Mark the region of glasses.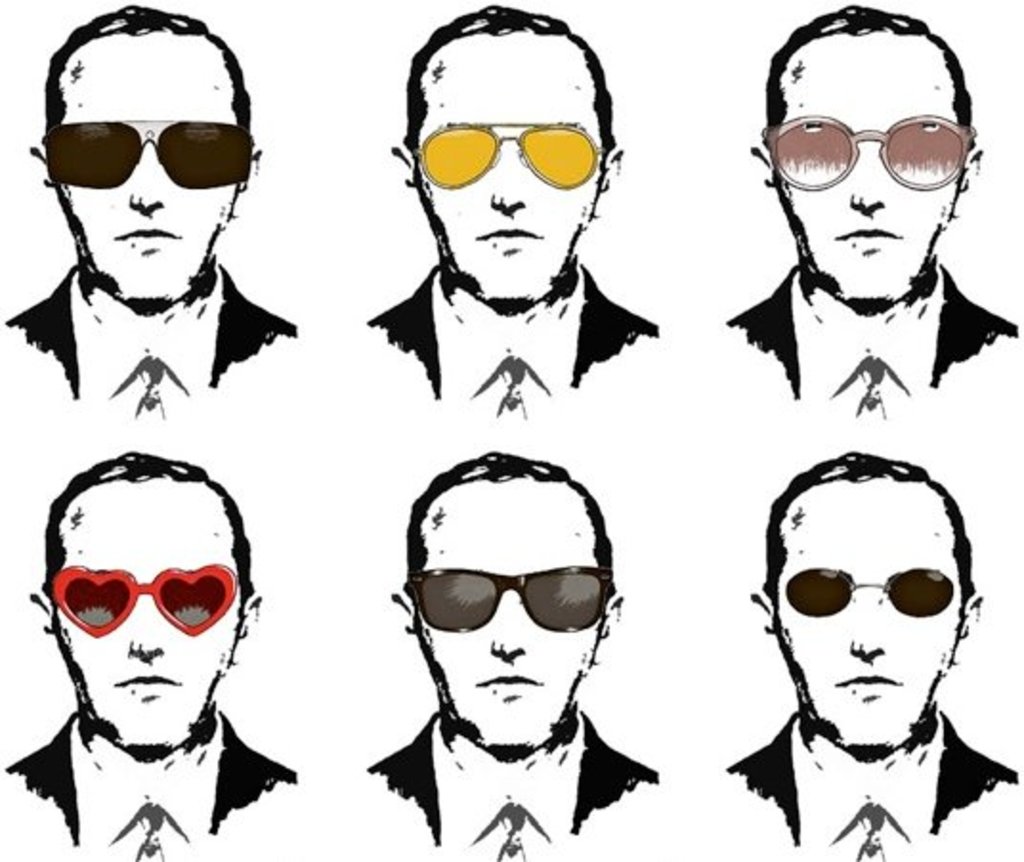
Region: <region>42, 113, 256, 185</region>.
